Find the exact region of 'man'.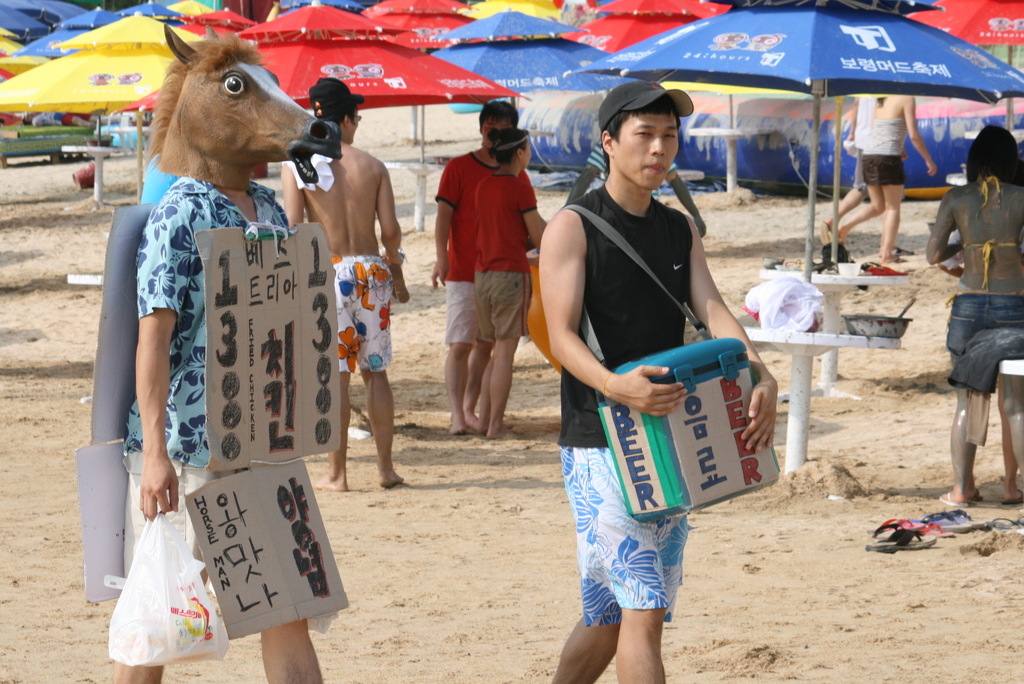
Exact region: select_region(929, 108, 1022, 509).
